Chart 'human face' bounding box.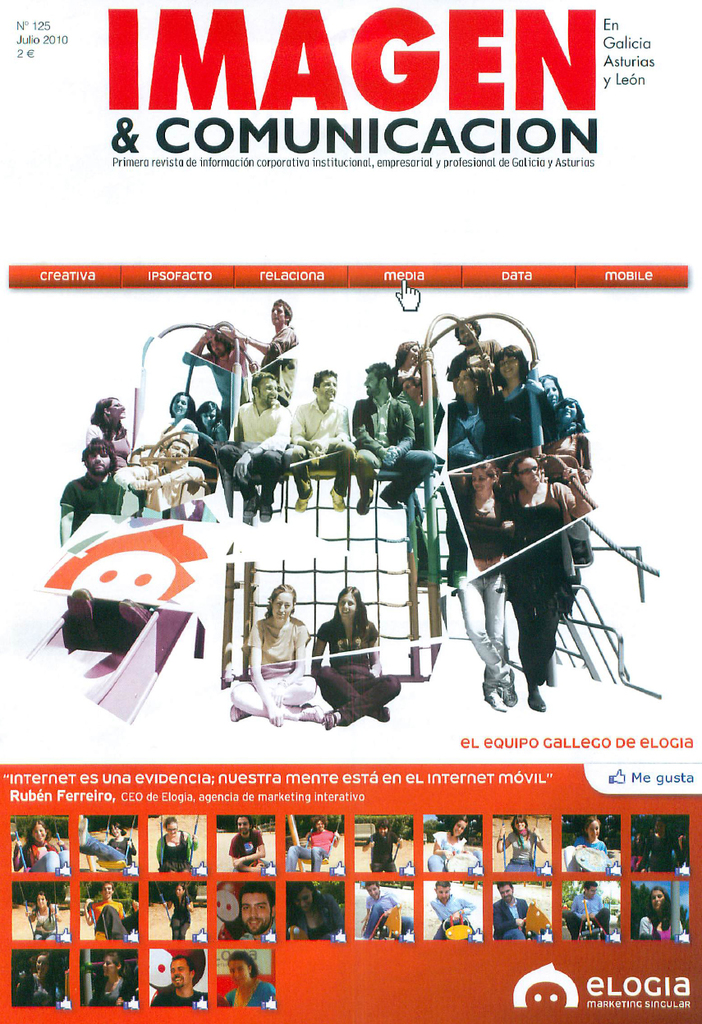
Charted: bbox=[315, 820, 324, 832].
